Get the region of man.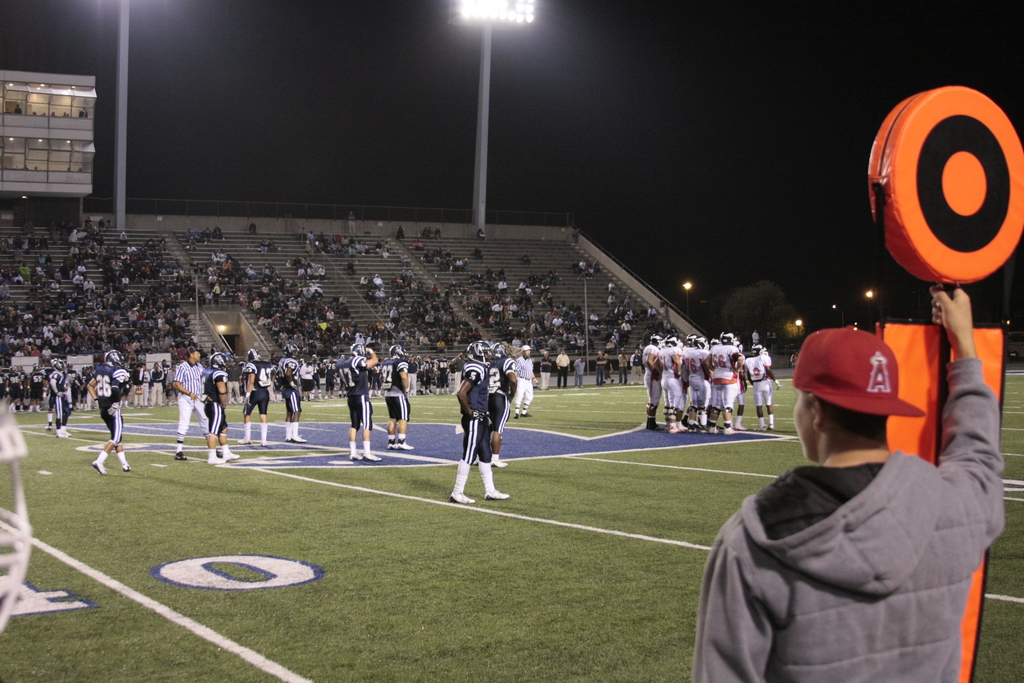
x1=132, y1=365, x2=143, y2=407.
